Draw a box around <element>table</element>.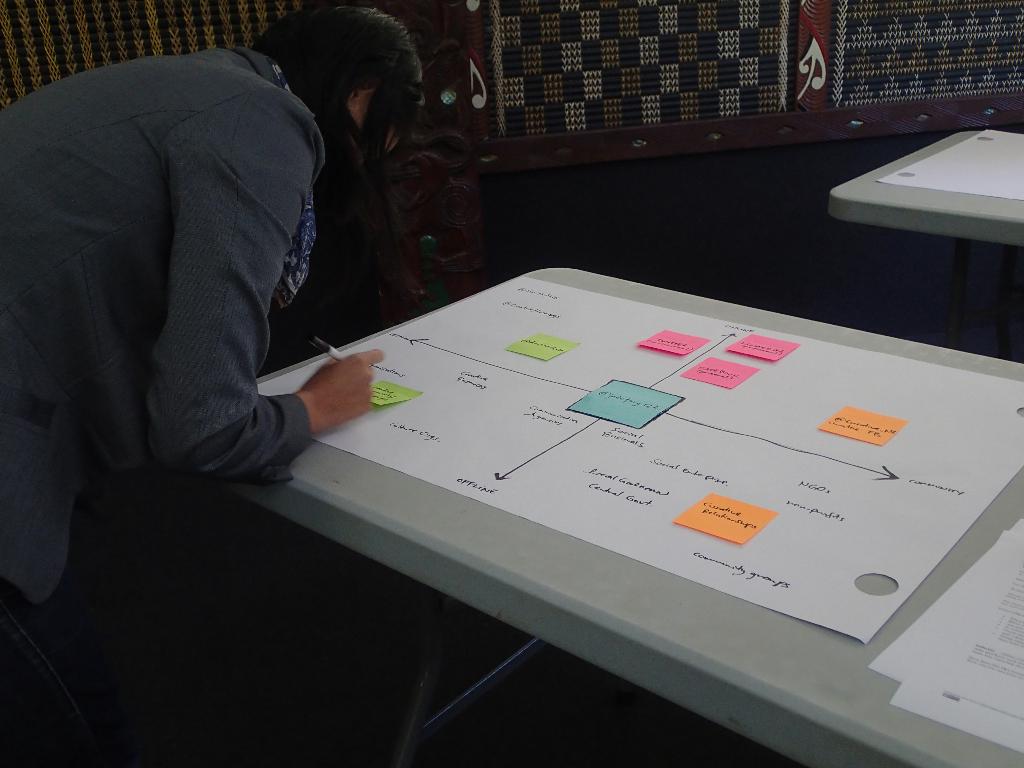
825 120 1023 349.
